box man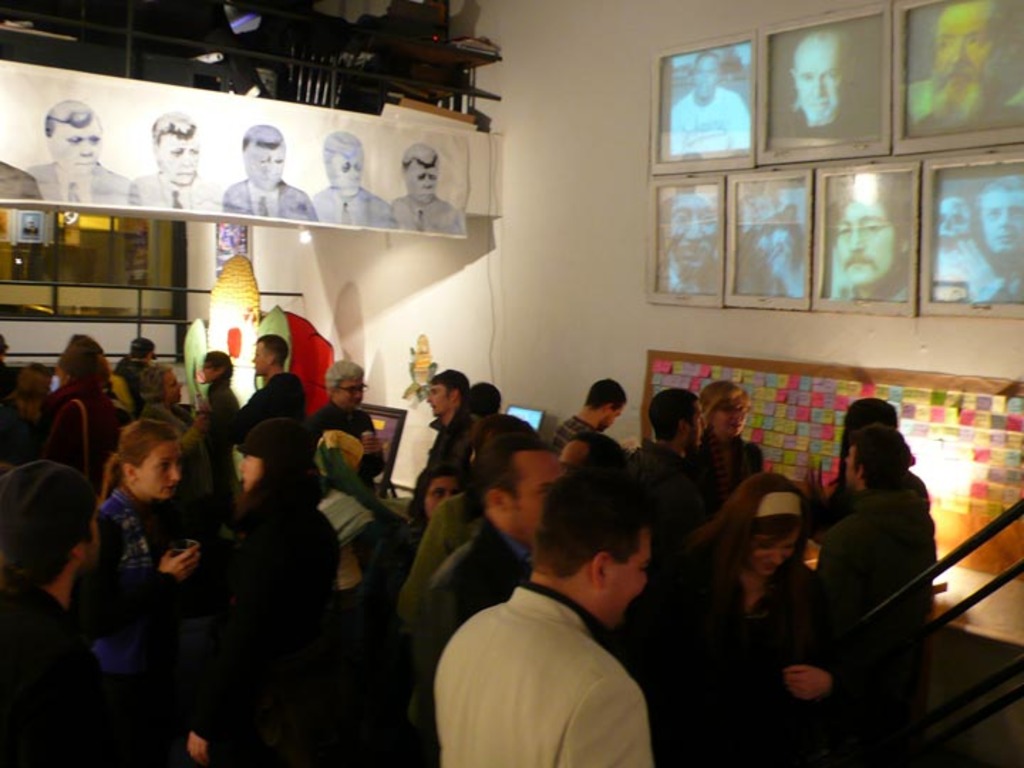
119 108 222 213
